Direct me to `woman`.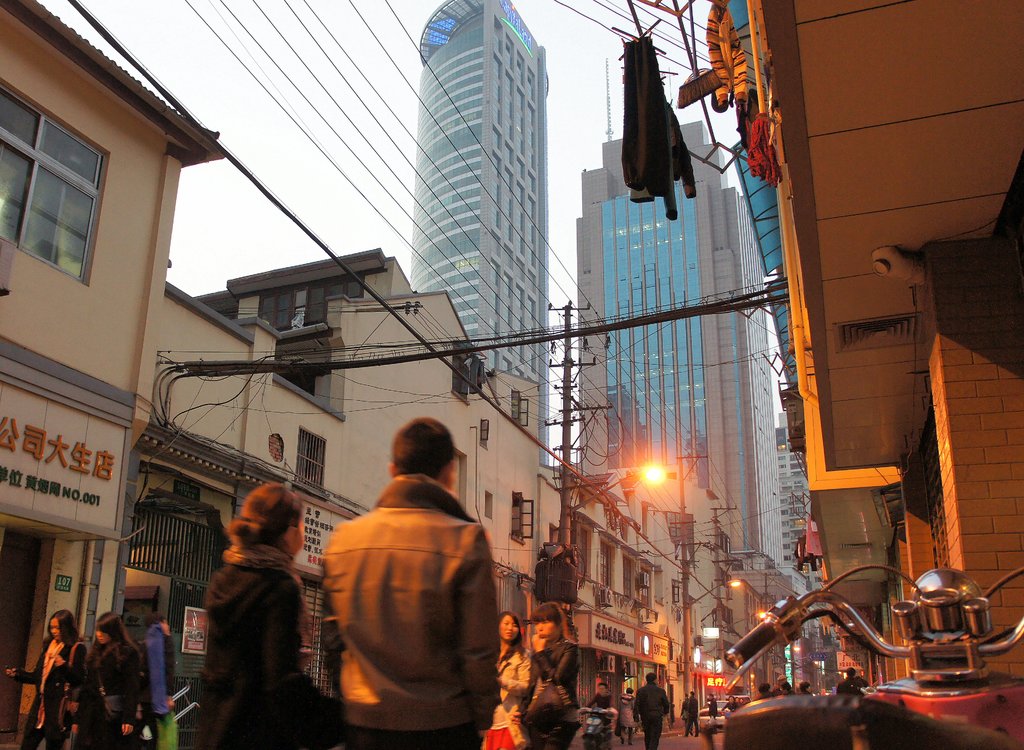
Direction: locate(481, 610, 532, 749).
